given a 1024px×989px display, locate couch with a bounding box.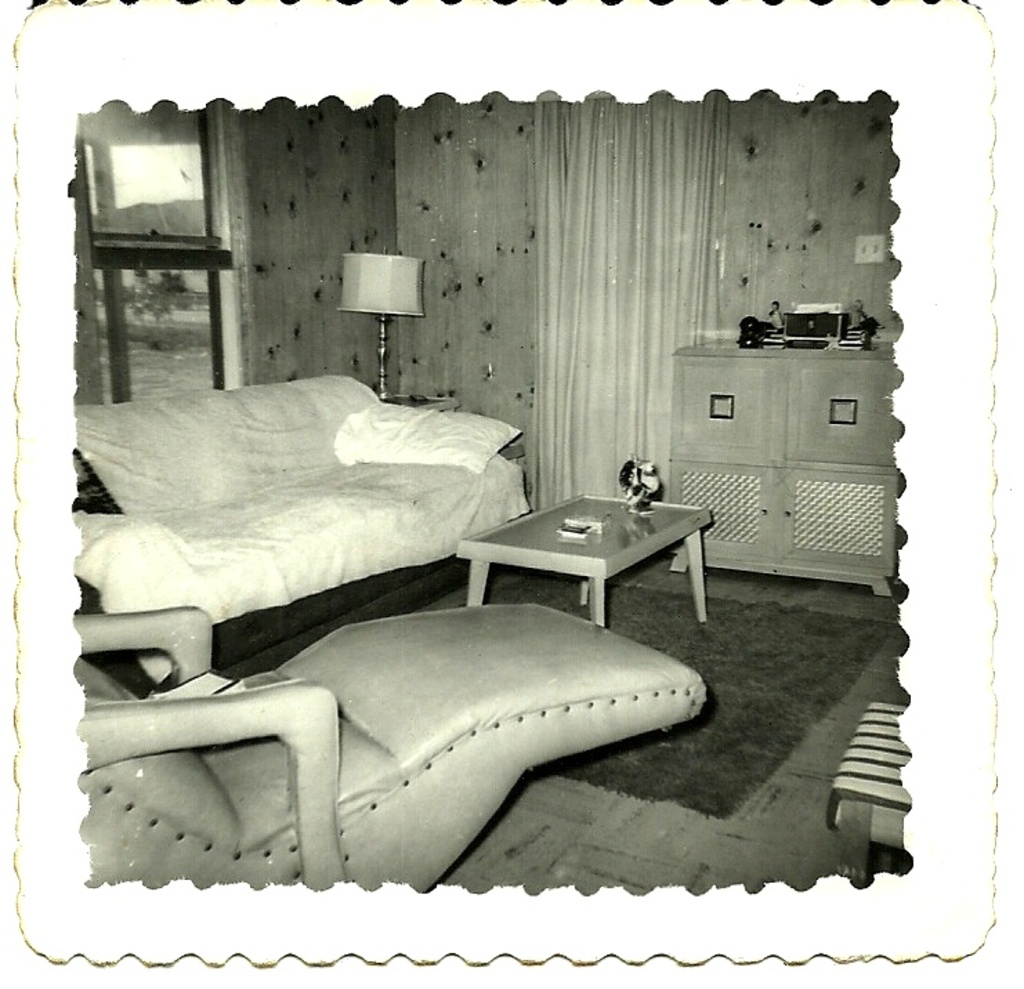
Located: 75:372:531:682.
